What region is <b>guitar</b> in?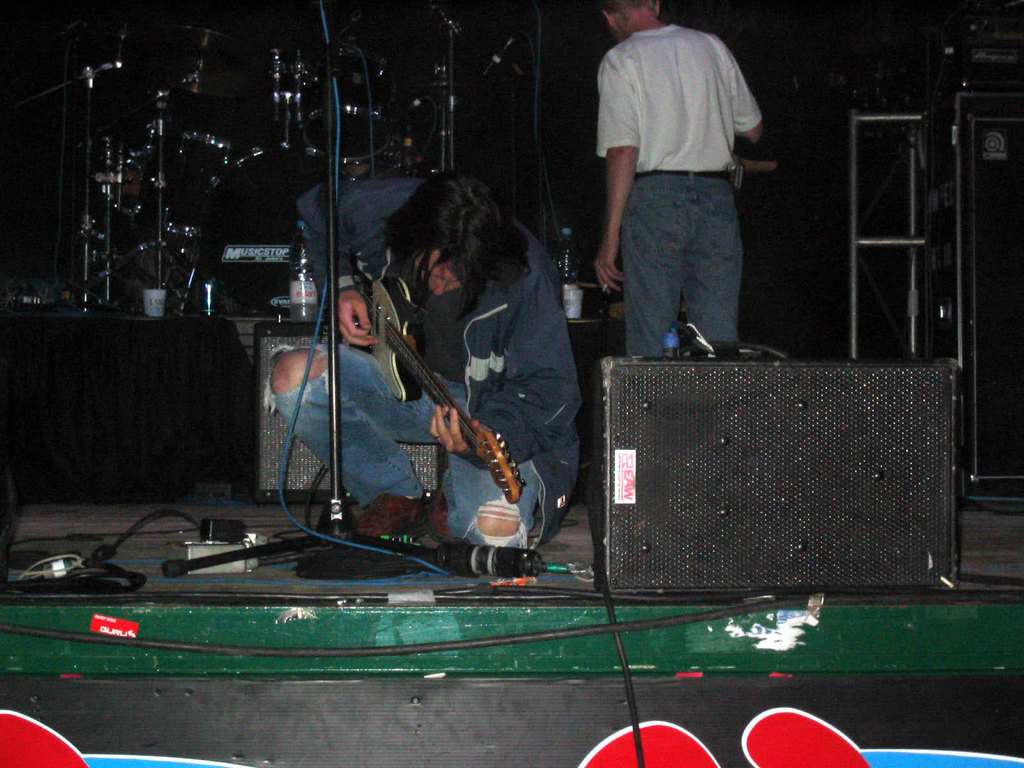
bbox=[357, 269, 532, 508].
